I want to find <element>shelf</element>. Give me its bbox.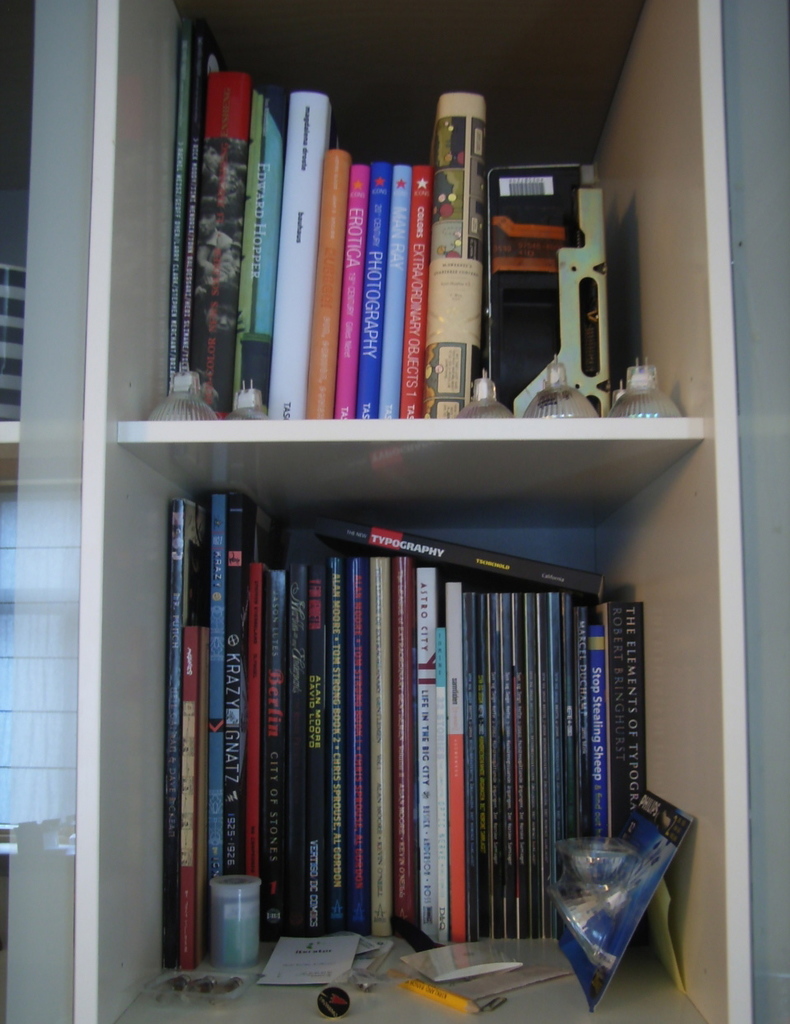
bbox(0, 0, 751, 1023).
